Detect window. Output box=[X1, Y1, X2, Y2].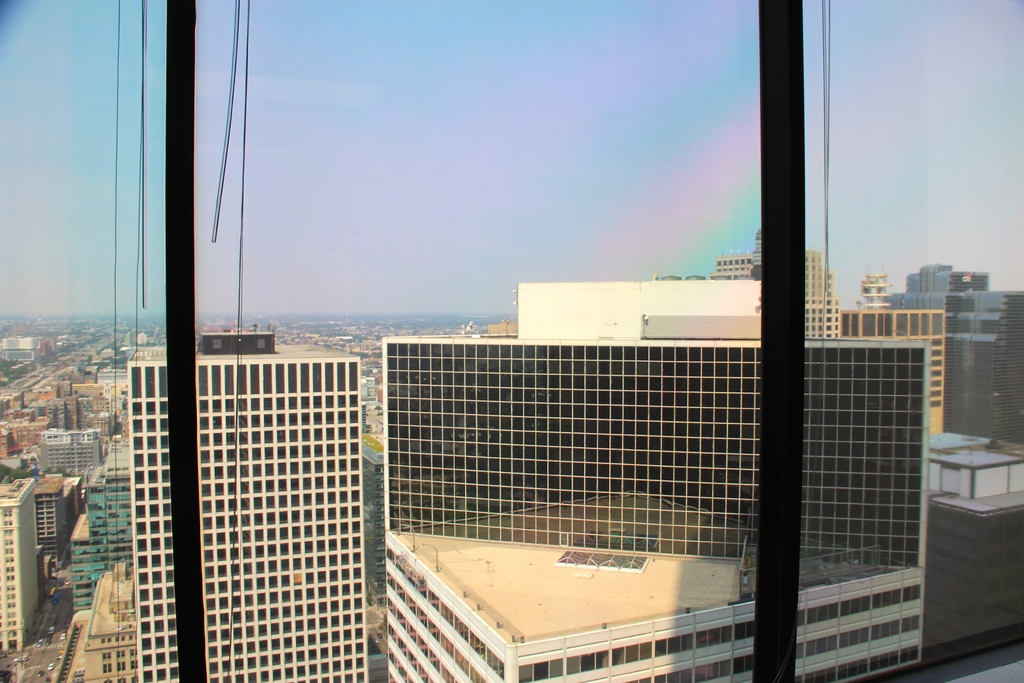
box=[160, 501, 172, 516].
